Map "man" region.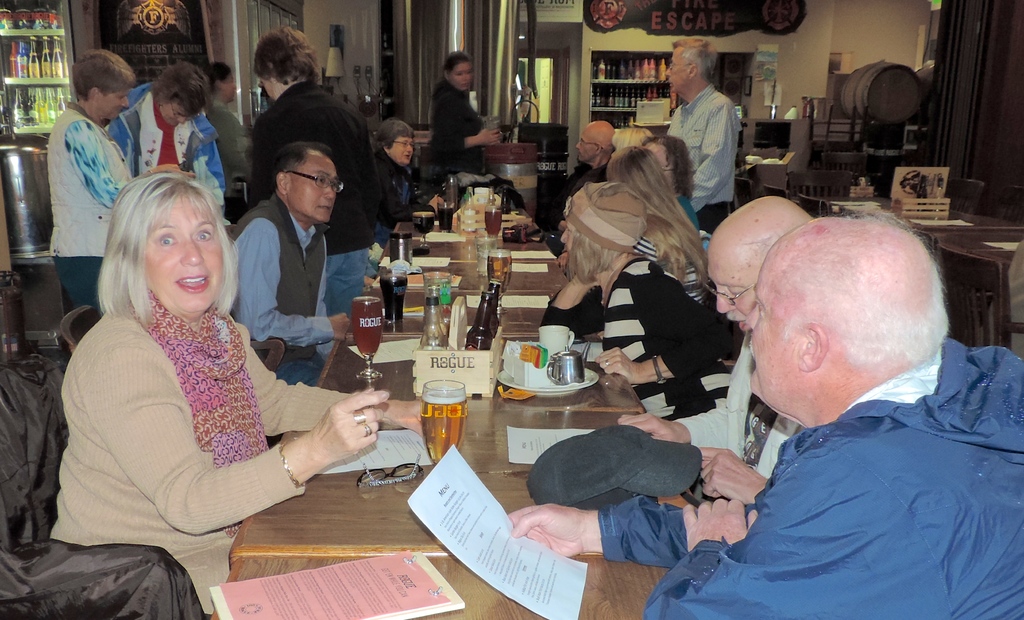
Mapped to (515, 119, 616, 217).
